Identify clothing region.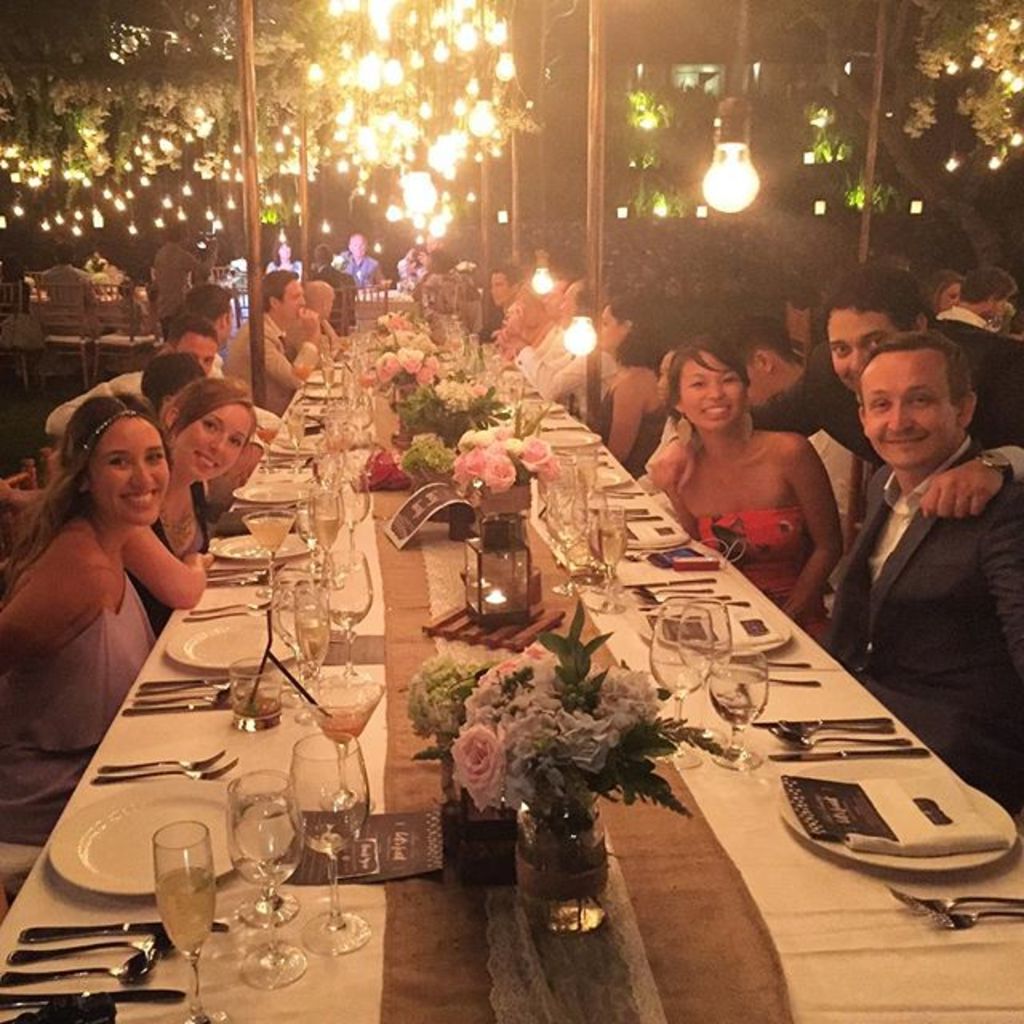
Region: x1=485 y1=309 x2=502 y2=344.
